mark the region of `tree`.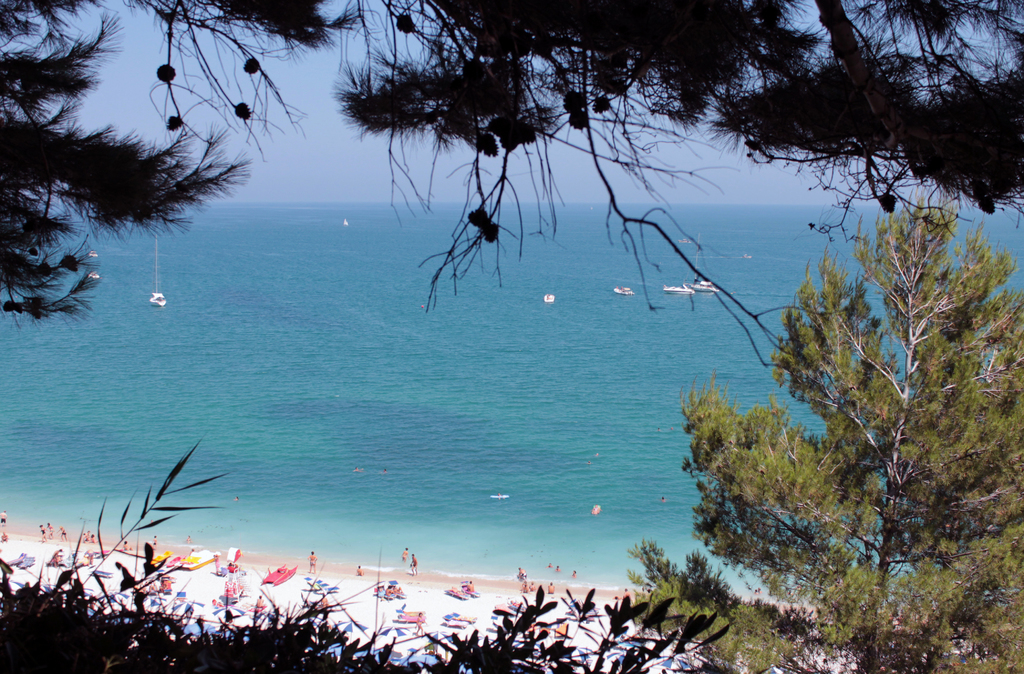
Region: bbox(0, 435, 742, 673).
